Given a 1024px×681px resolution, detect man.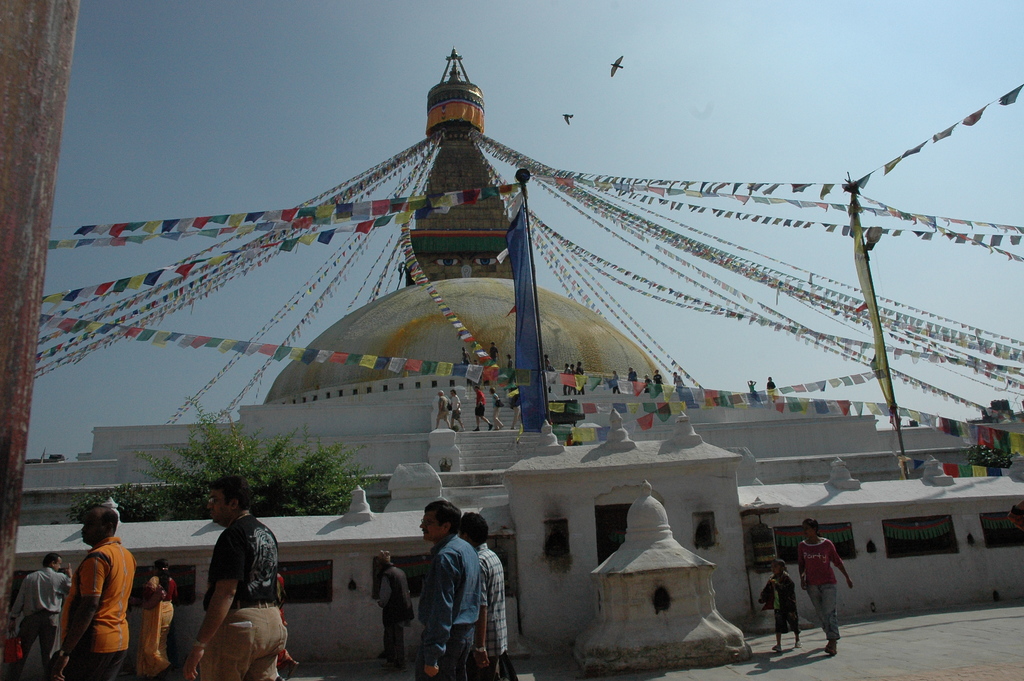
461 503 514 680.
